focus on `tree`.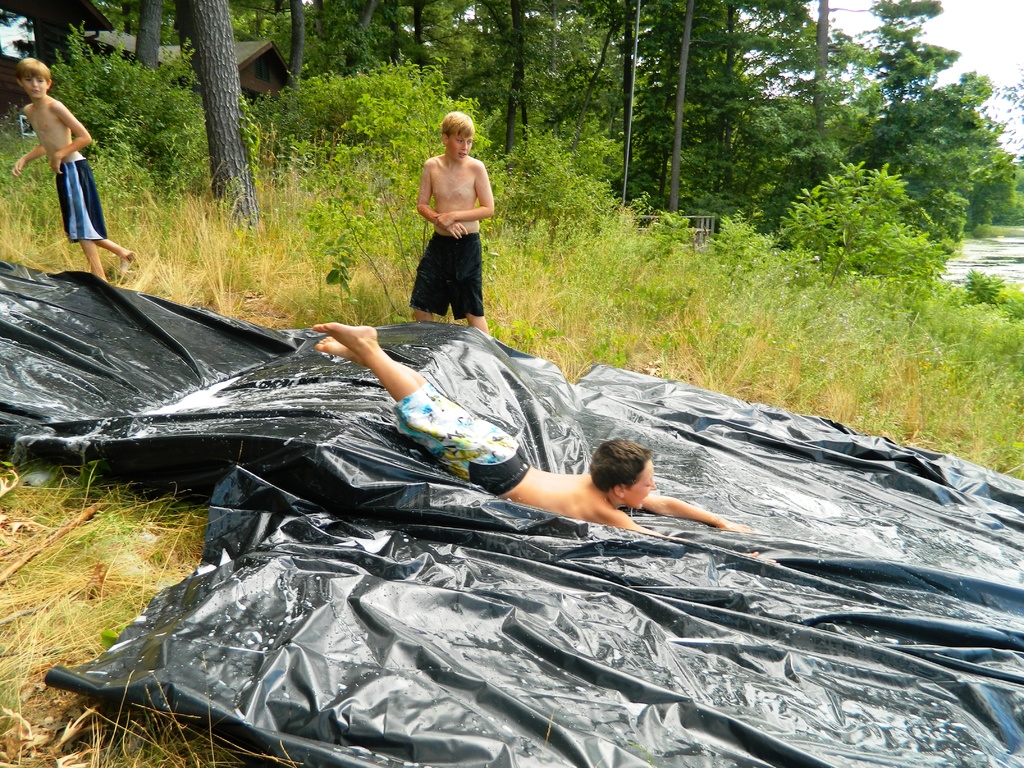
Focused at [857, 0, 1017, 291].
